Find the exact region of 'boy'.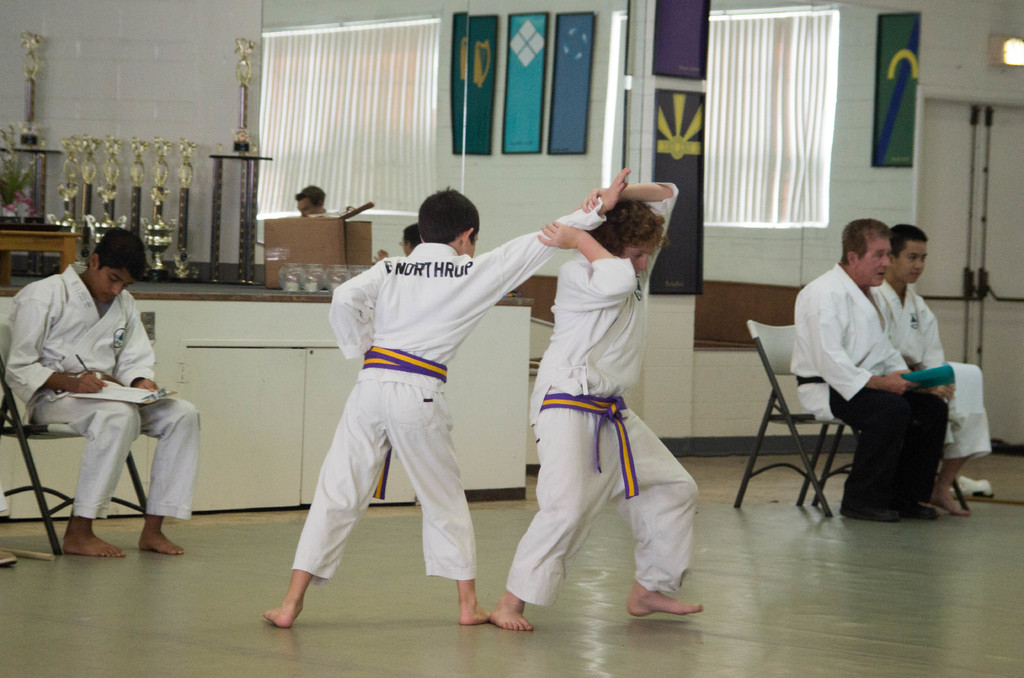
Exact region: (left=32, top=234, right=201, bottom=550).
